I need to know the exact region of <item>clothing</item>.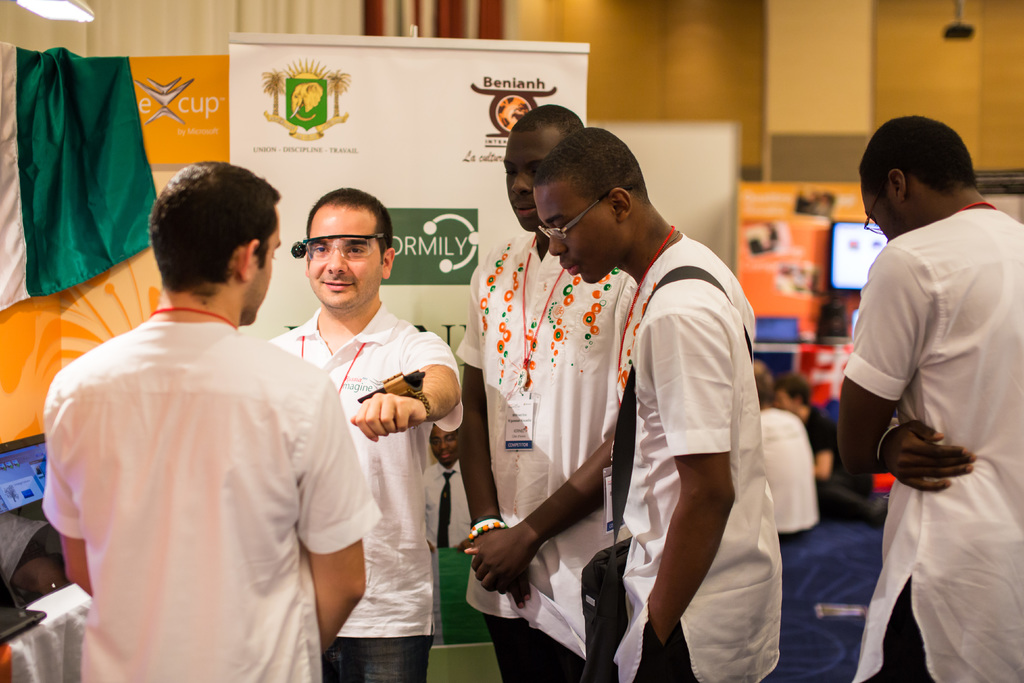
Region: 615/224/785/682.
